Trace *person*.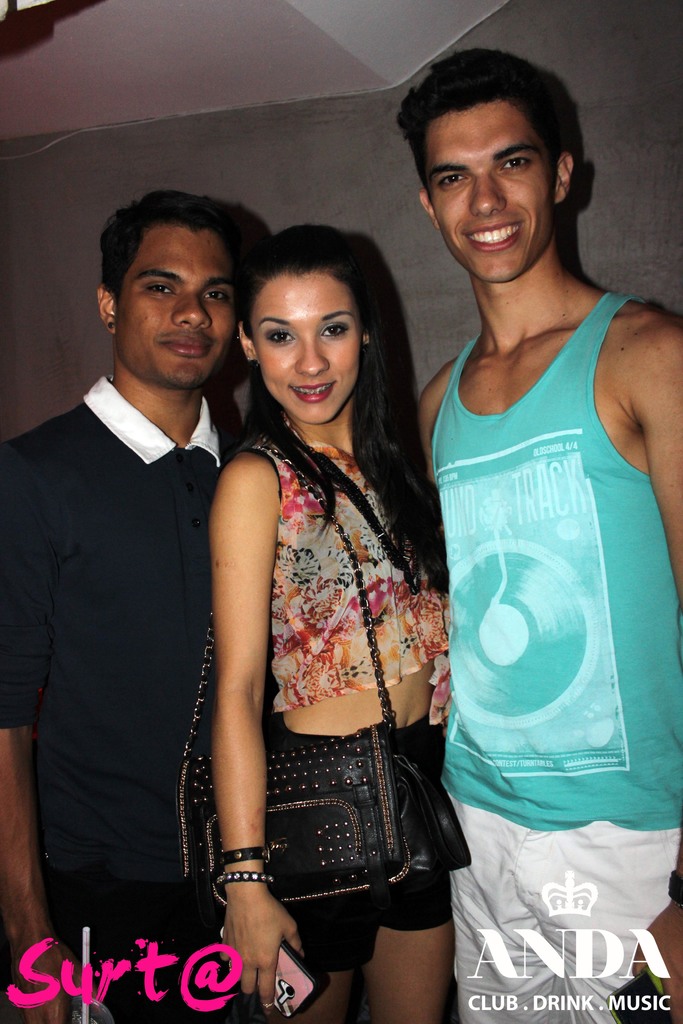
Traced to (x1=0, y1=190, x2=249, y2=1021).
